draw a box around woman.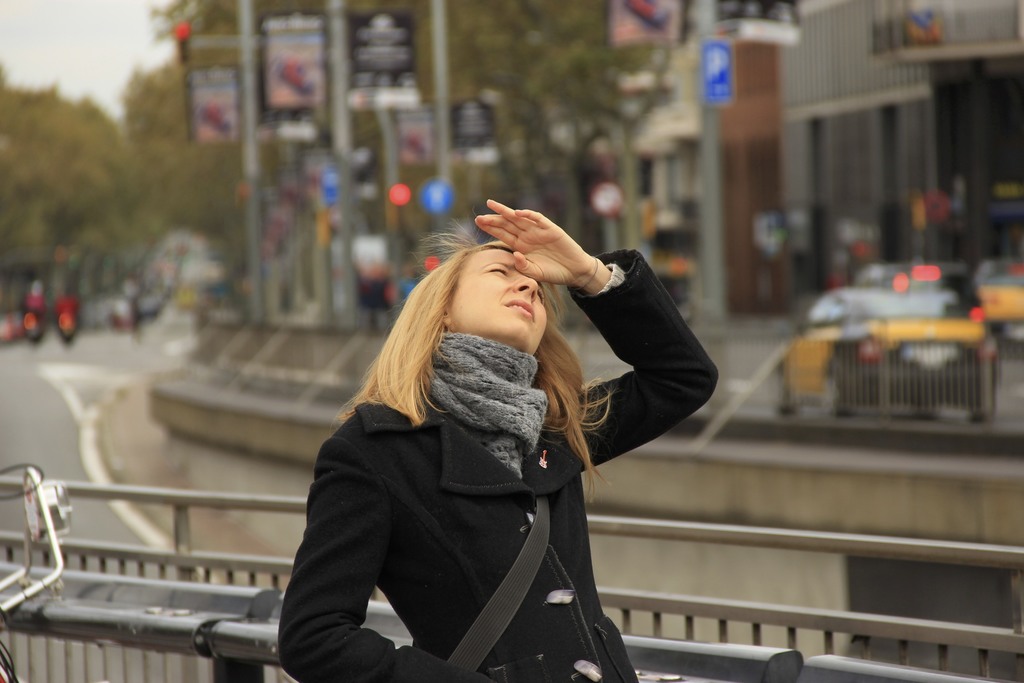
(269, 202, 652, 682).
